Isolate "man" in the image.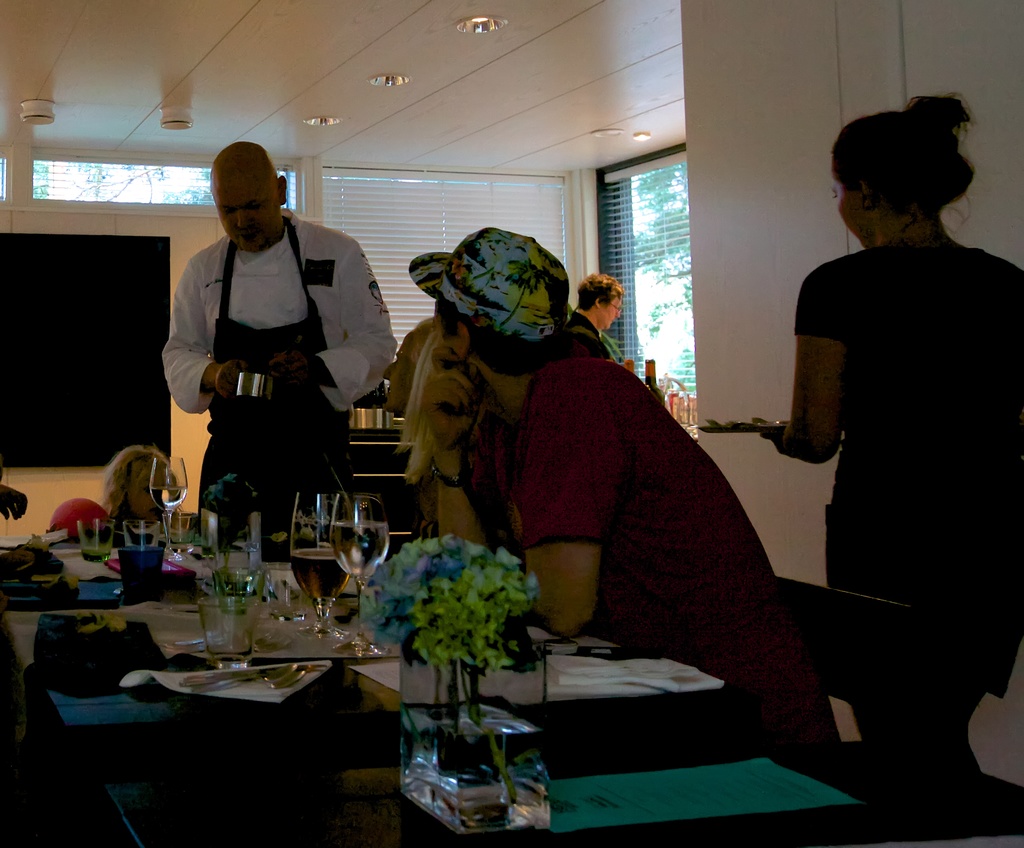
Isolated region: (left=421, top=220, right=844, bottom=773).
